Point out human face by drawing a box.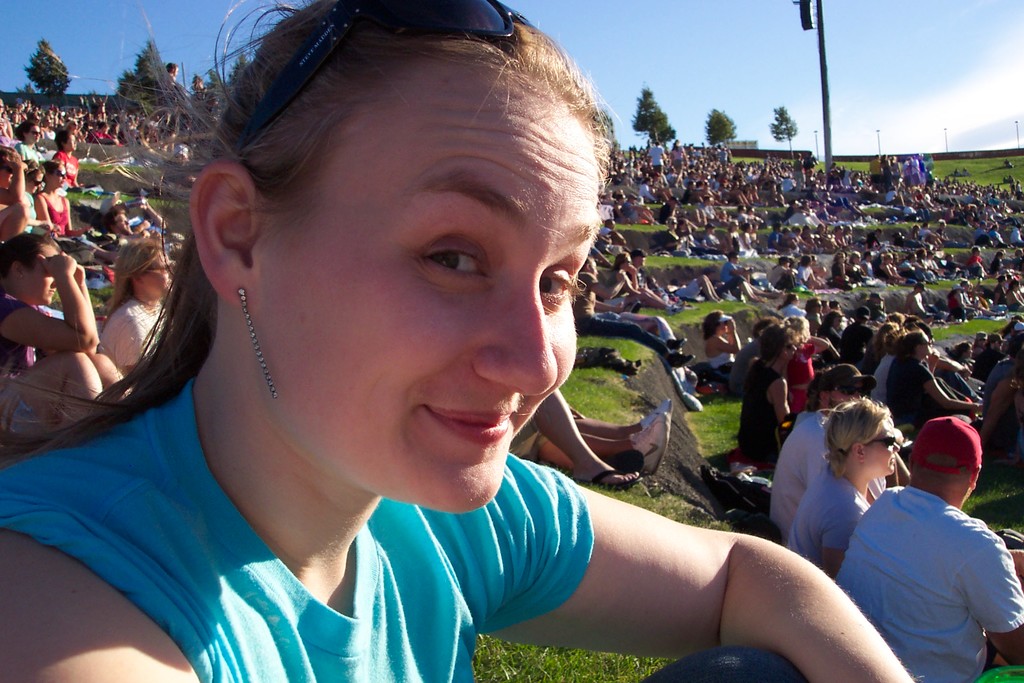
[left=792, top=294, right=803, bottom=309].
